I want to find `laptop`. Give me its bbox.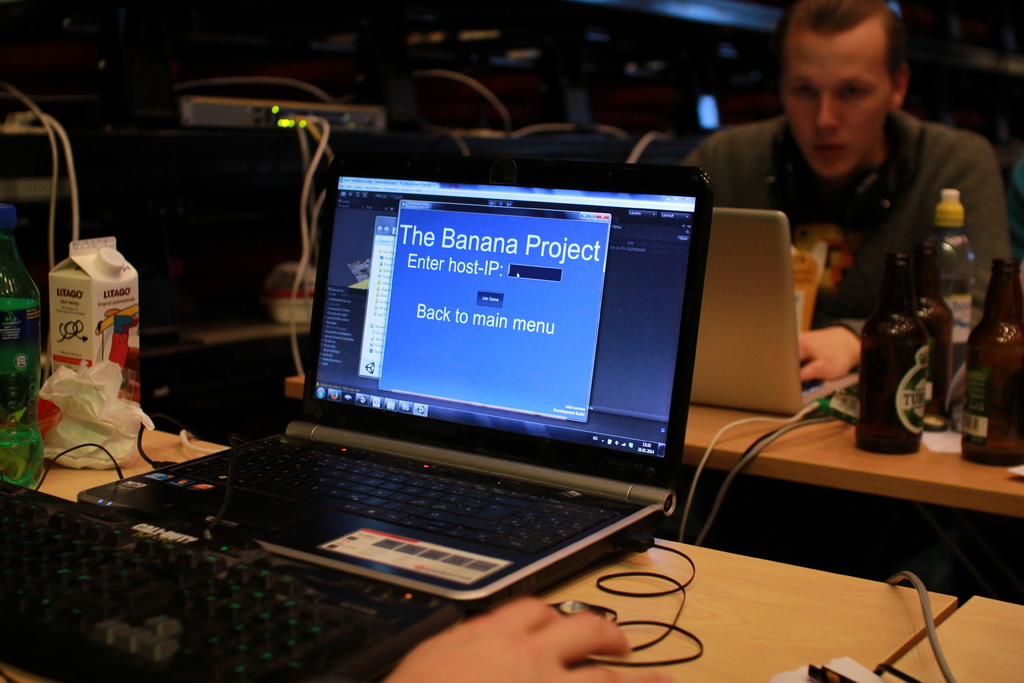
pyautogui.locateOnScreen(690, 205, 861, 415).
